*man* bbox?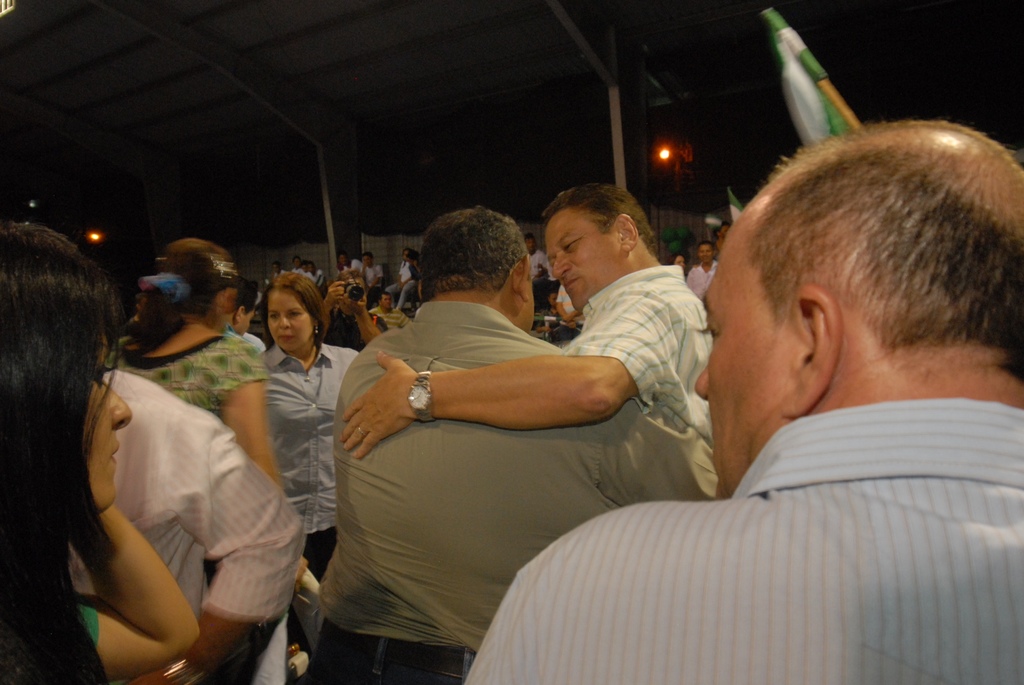
pyautogui.locateOnScreen(302, 260, 326, 294)
